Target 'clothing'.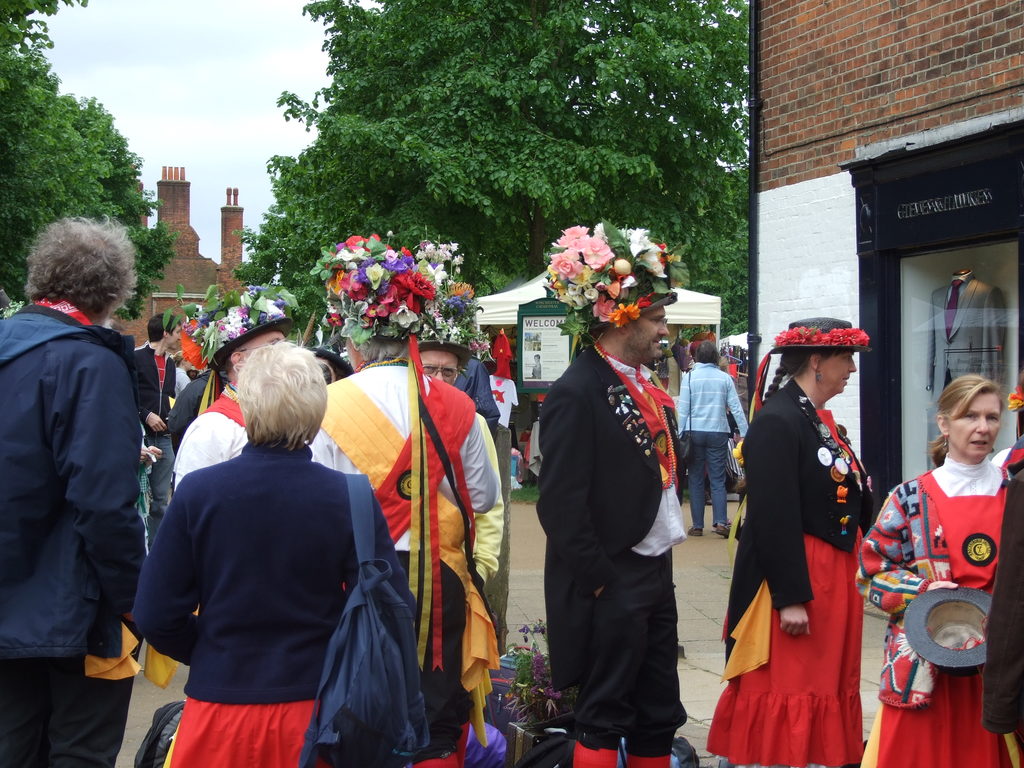
Target region: box=[833, 447, 1023, 767].
